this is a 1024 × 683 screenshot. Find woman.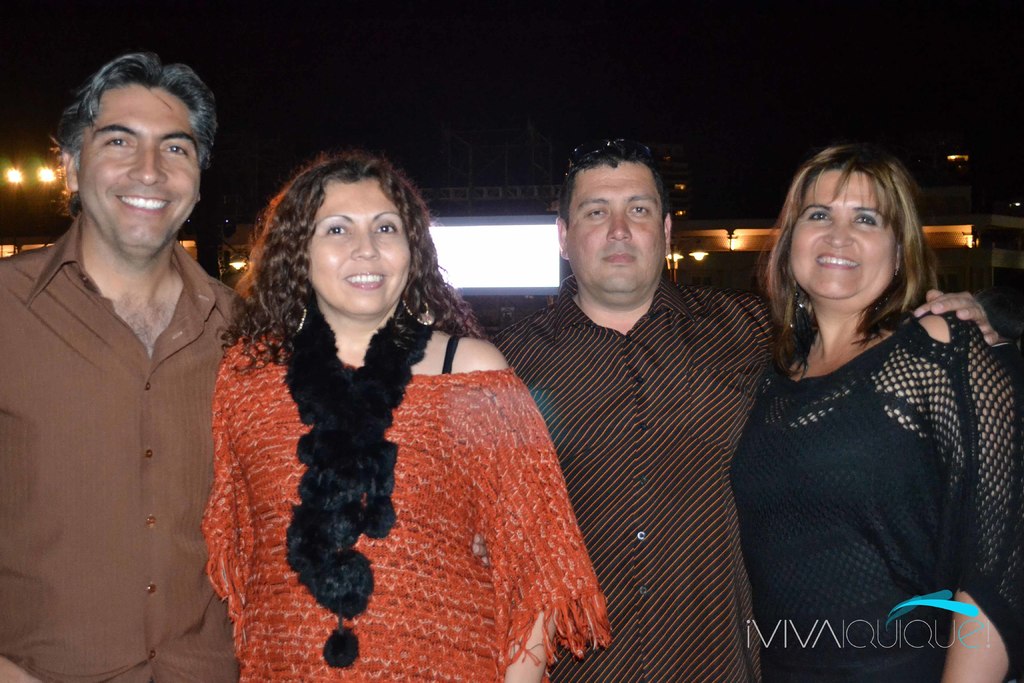
Bounding box: [733, 154, 1023, 682].
